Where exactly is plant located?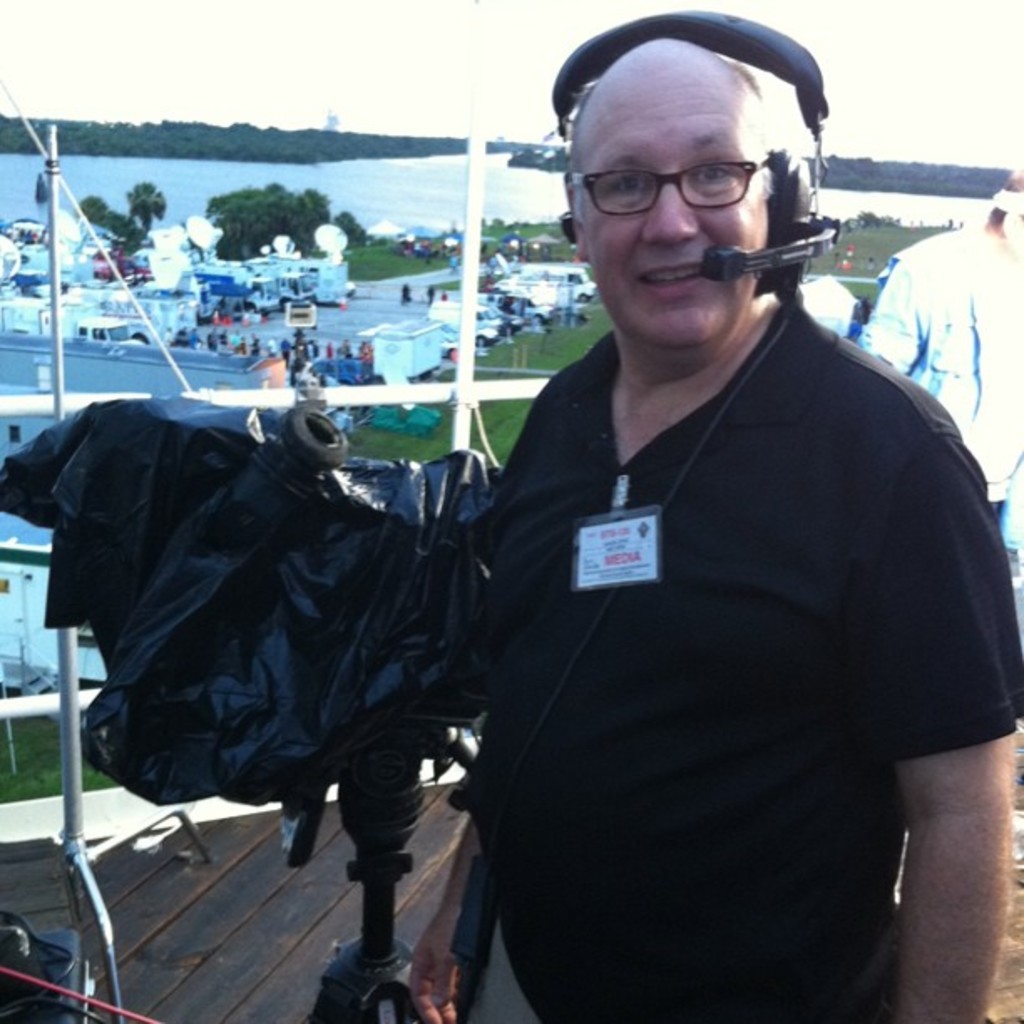
Its bounding box is 0/84/550/169.
